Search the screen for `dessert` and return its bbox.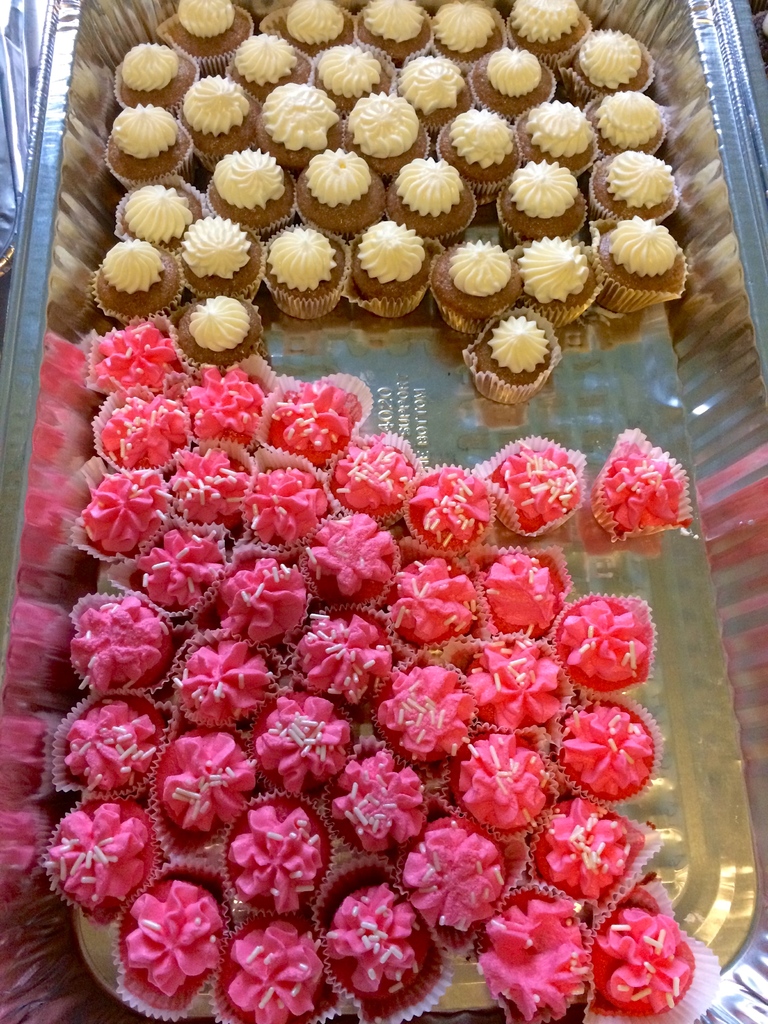
Found: Rect(180, 216, 271, 300).
